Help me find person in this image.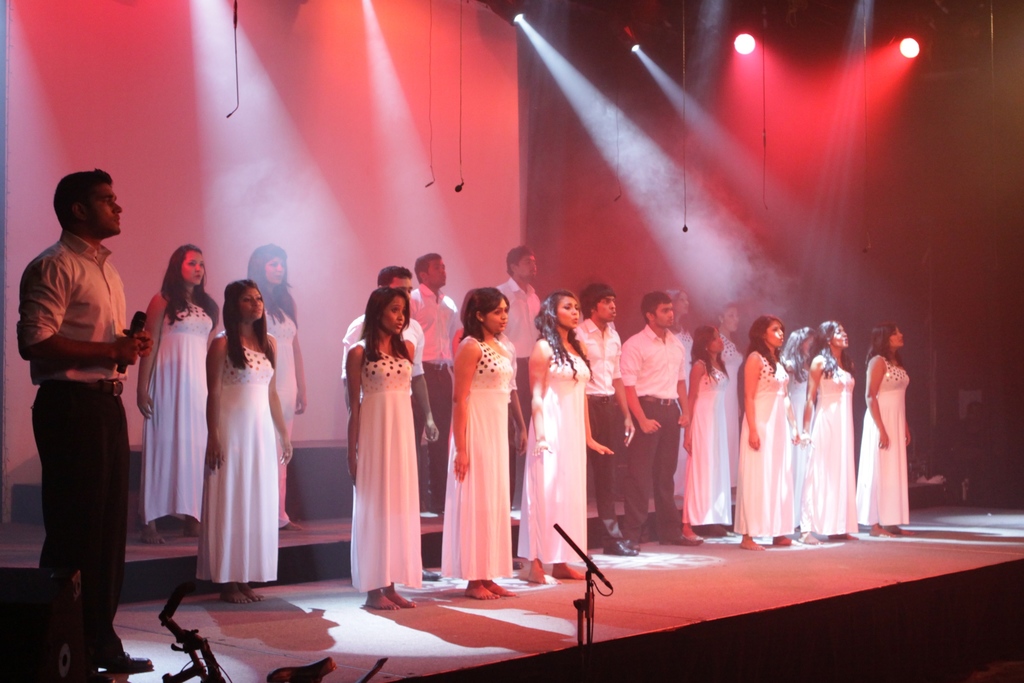
Found it: {"x1": 444, "y1": 279, "x2": 536, "y2": 518}.
